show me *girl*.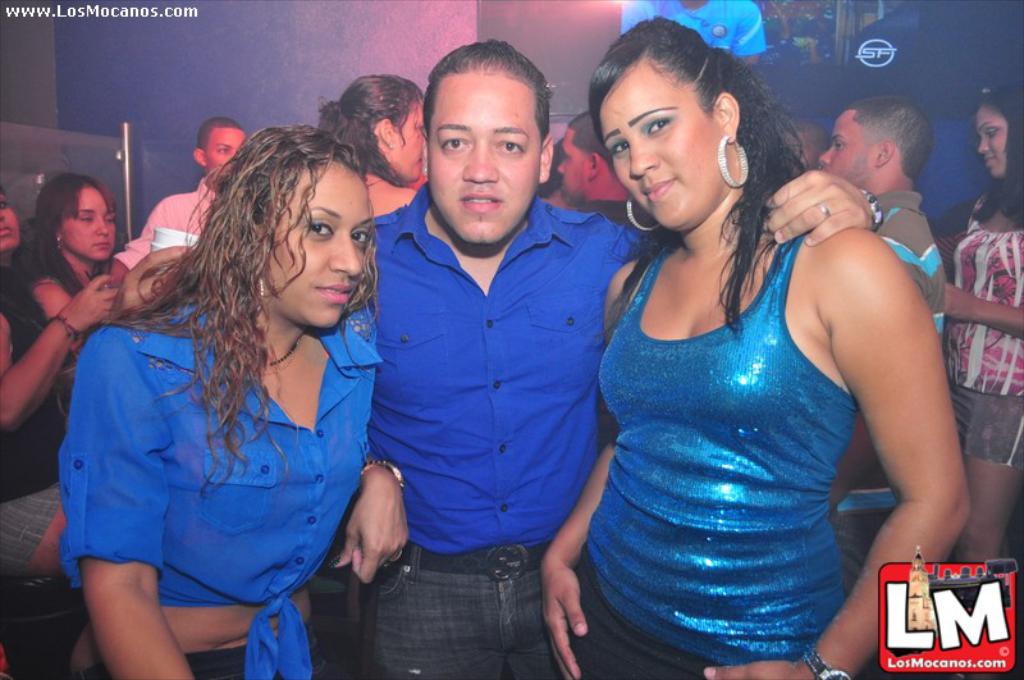
*girl* is here: detection(314, 65, 434, 227).
